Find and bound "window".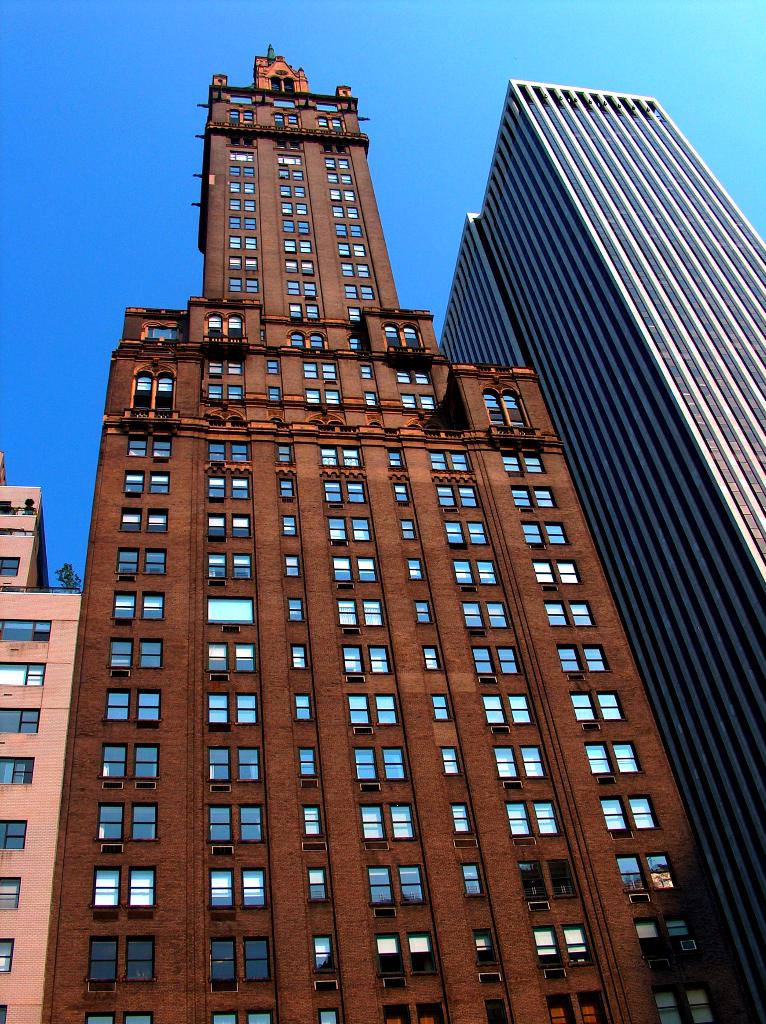
Bound: select_region(271, 74, 299, 95).
